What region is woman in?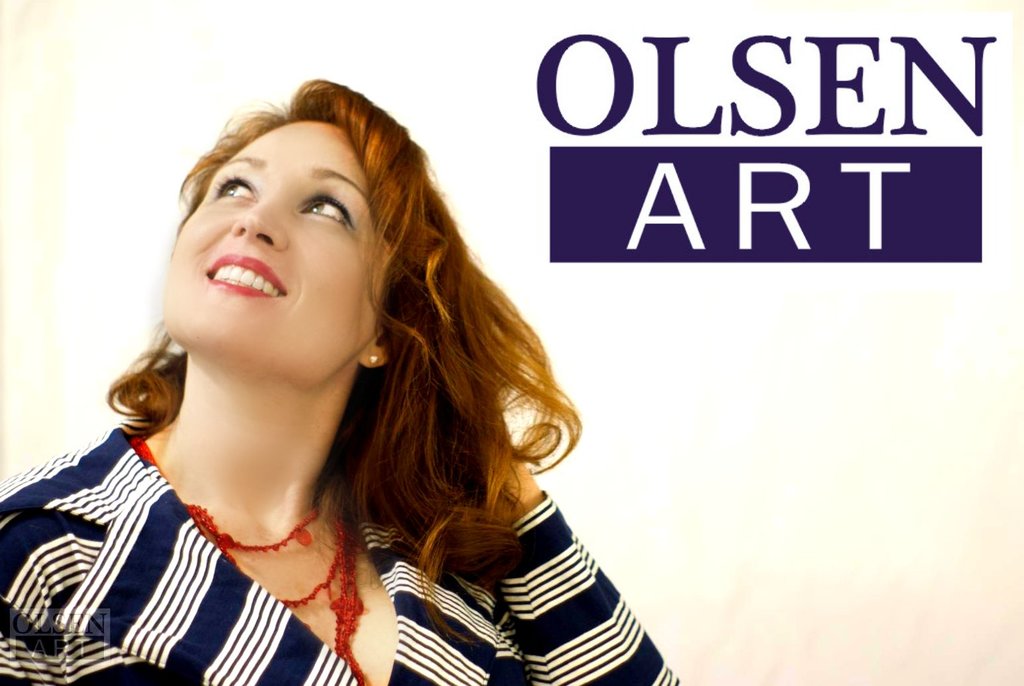
Rect(32, 66, 666, 685).
